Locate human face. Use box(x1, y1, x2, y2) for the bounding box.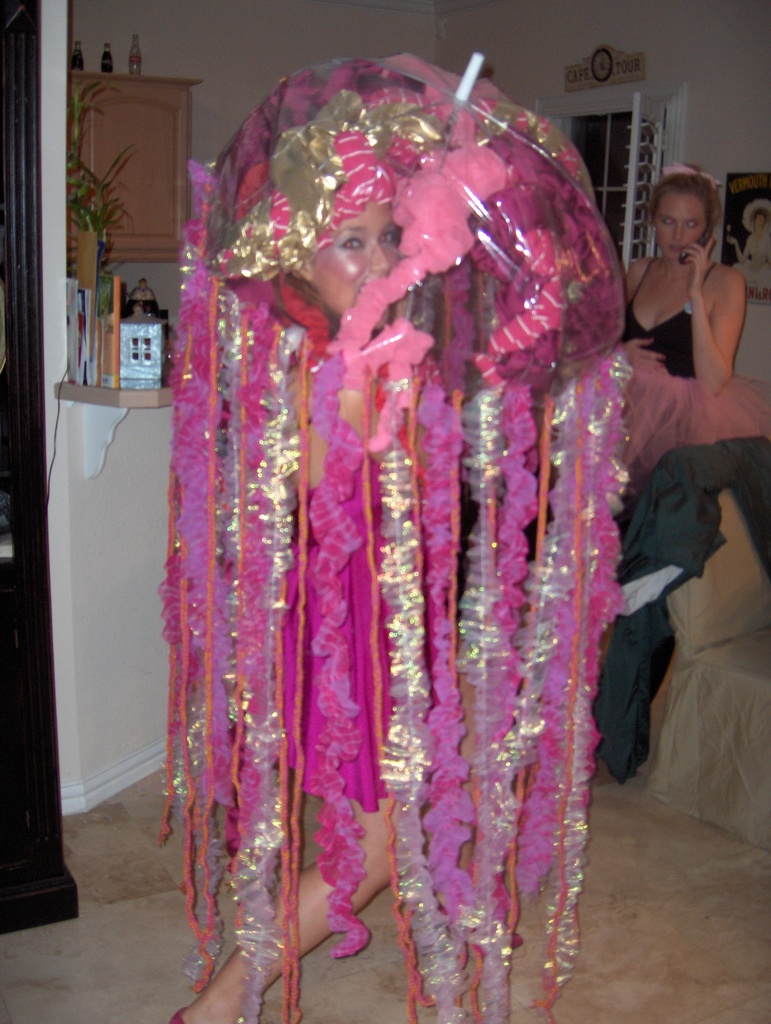
box(658, 195, 713, 259).
